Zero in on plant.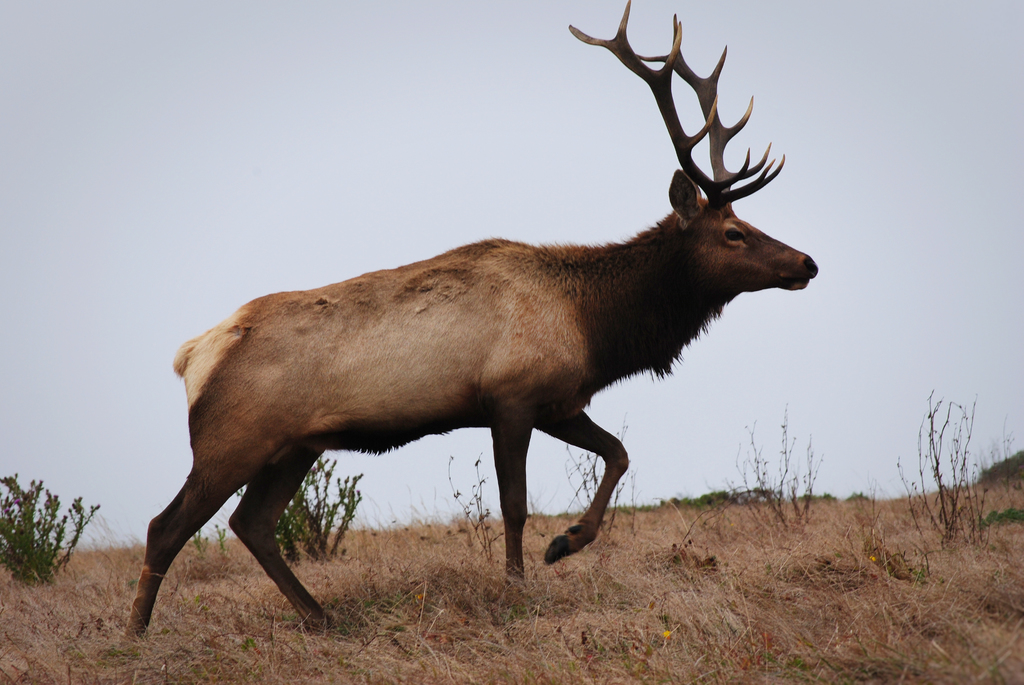
Zeroed in: Rect(735, 405, 819, 526).
